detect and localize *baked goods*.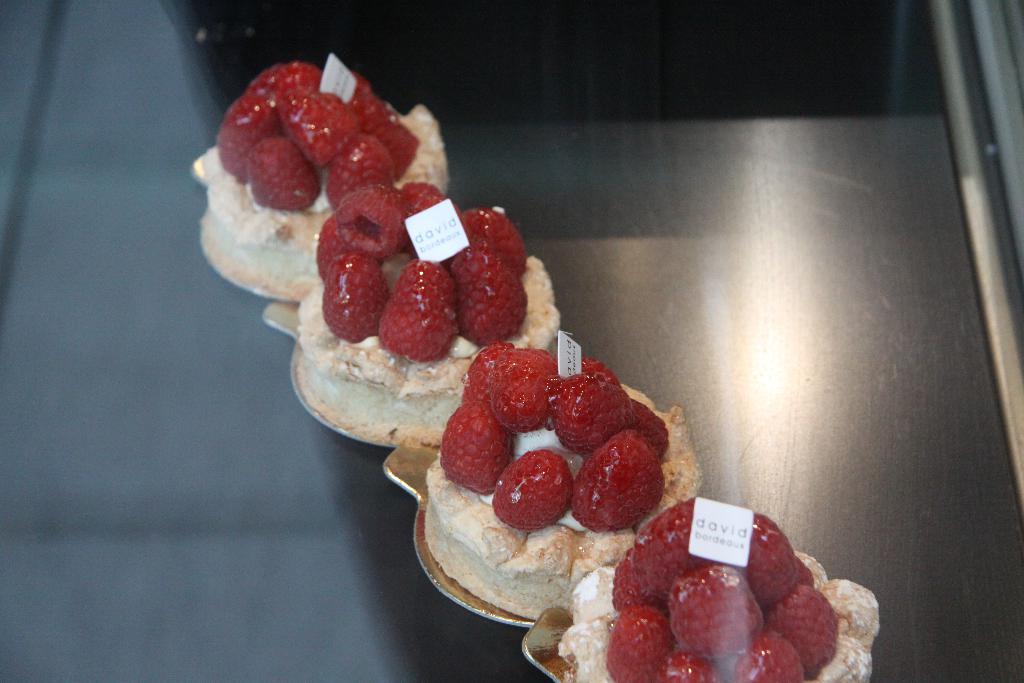
Localized at box(290, 182, 563, 442).
